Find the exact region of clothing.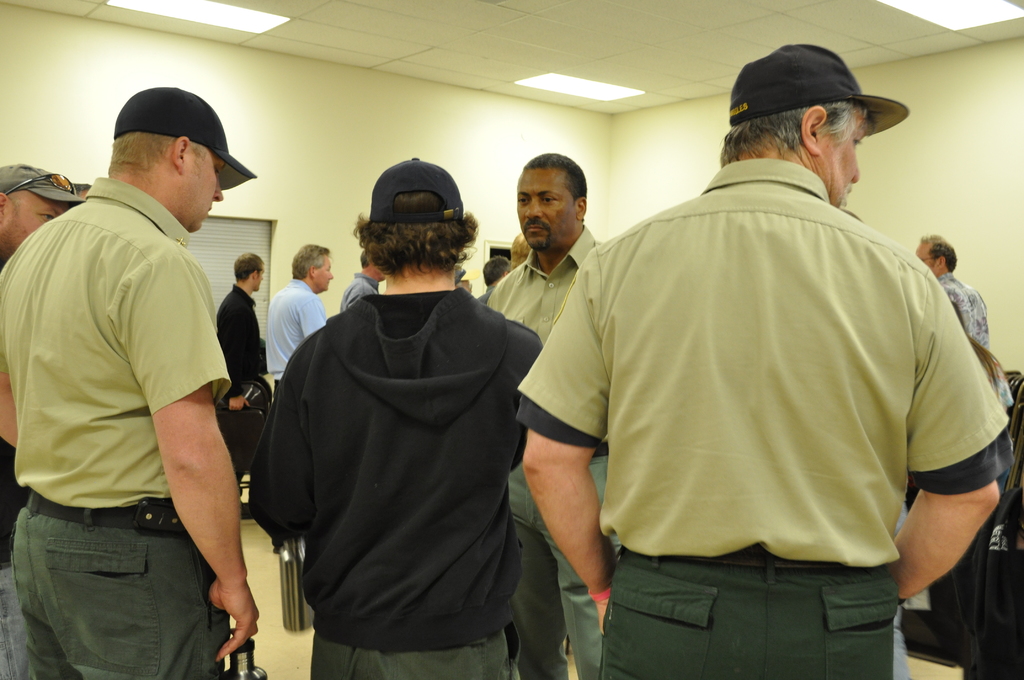
Exact region: box=[251, 225, 547, 679].
